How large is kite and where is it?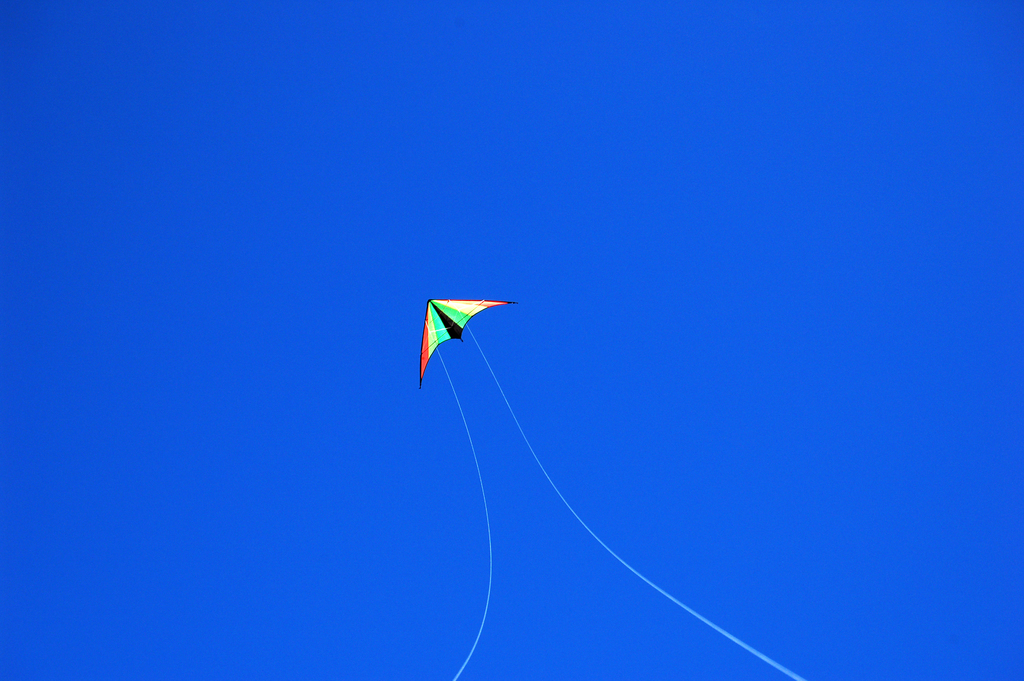
Bounding box: [left=419, top=299, right=520, bottom=388].
